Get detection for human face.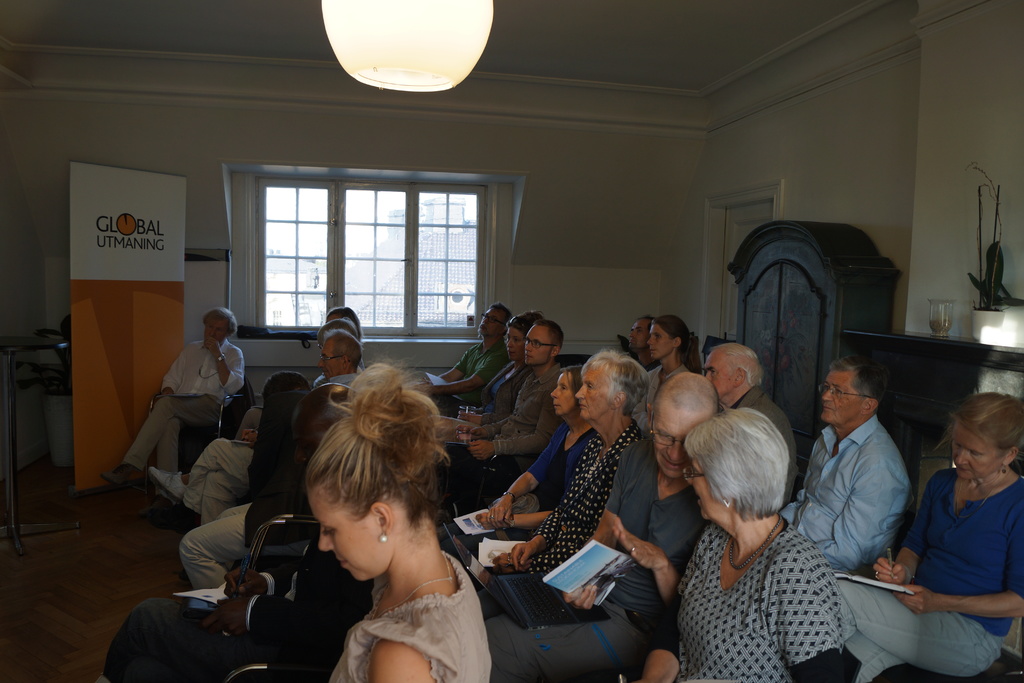
Detection: {"left": 574, "top": 370, "right": 611, "bottom": 420}.
